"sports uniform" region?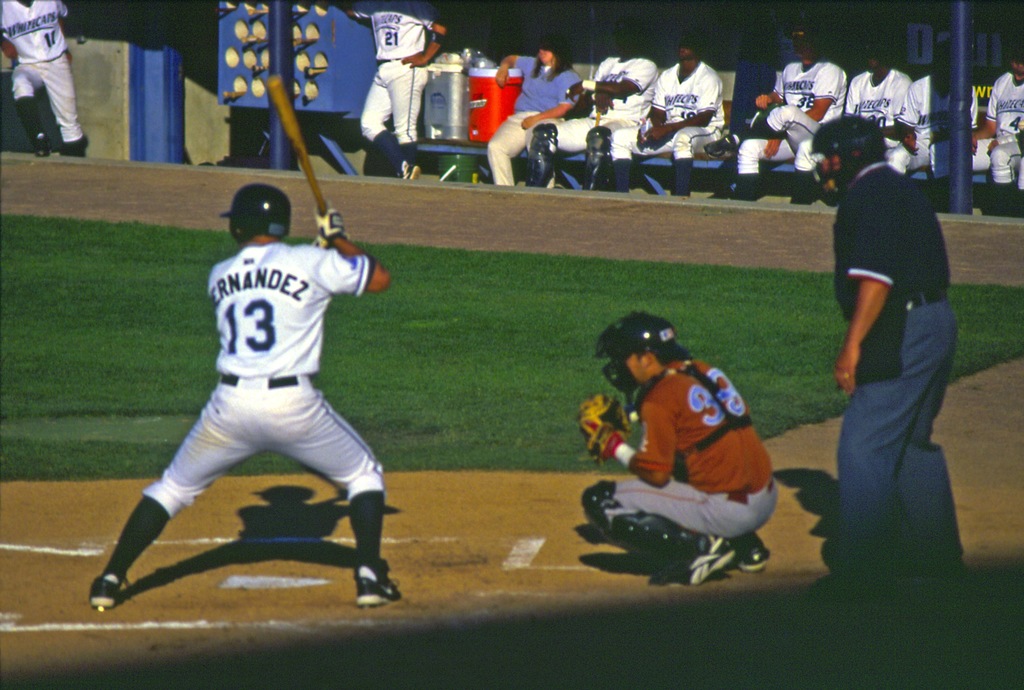
left=736, top=51, right=842, bottom=189
